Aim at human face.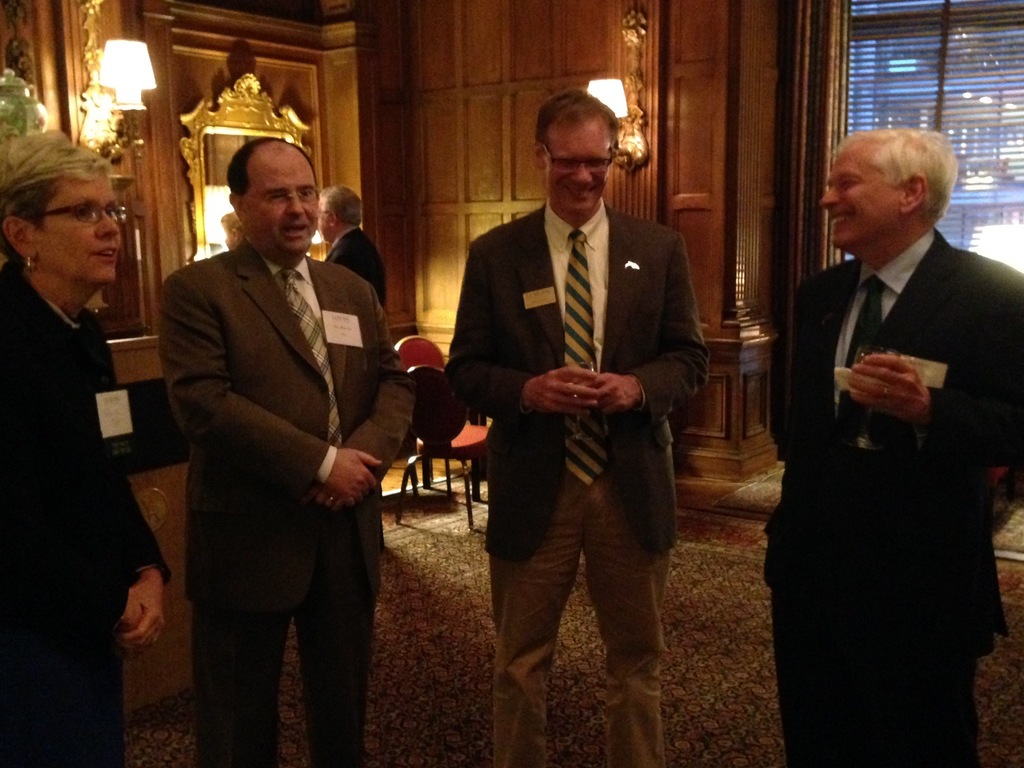
Aimed at bbox=(317, 198, 330, 234).
